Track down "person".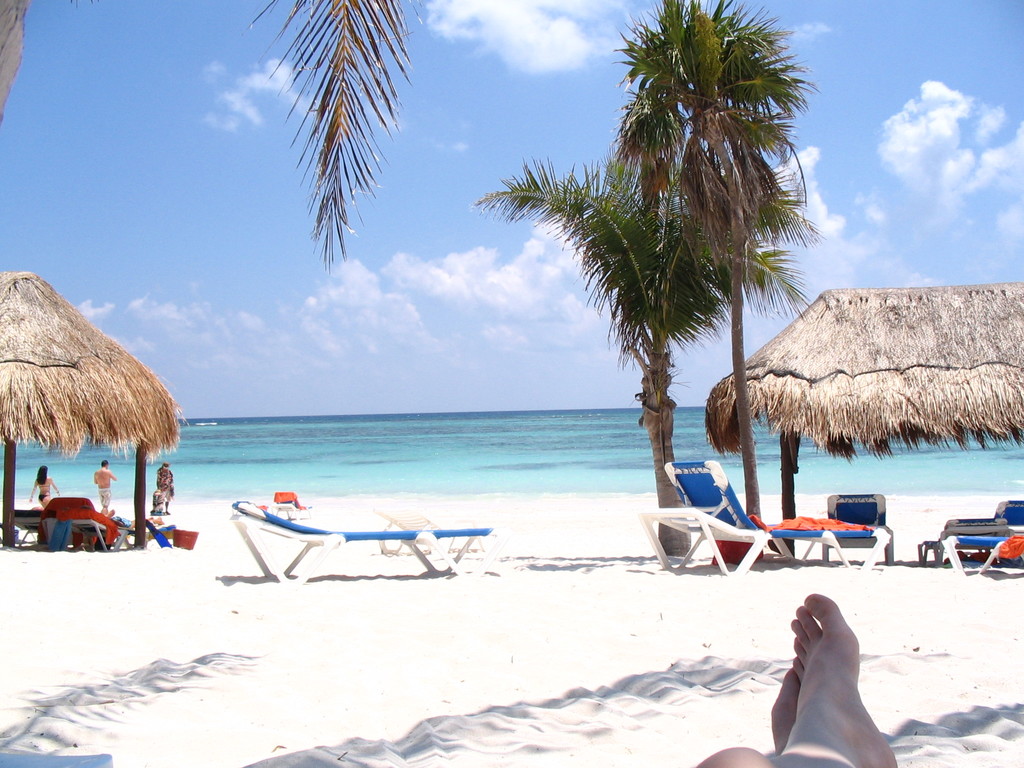
Tracked to [x1=28, y1=467, x2=60, y2=508].
